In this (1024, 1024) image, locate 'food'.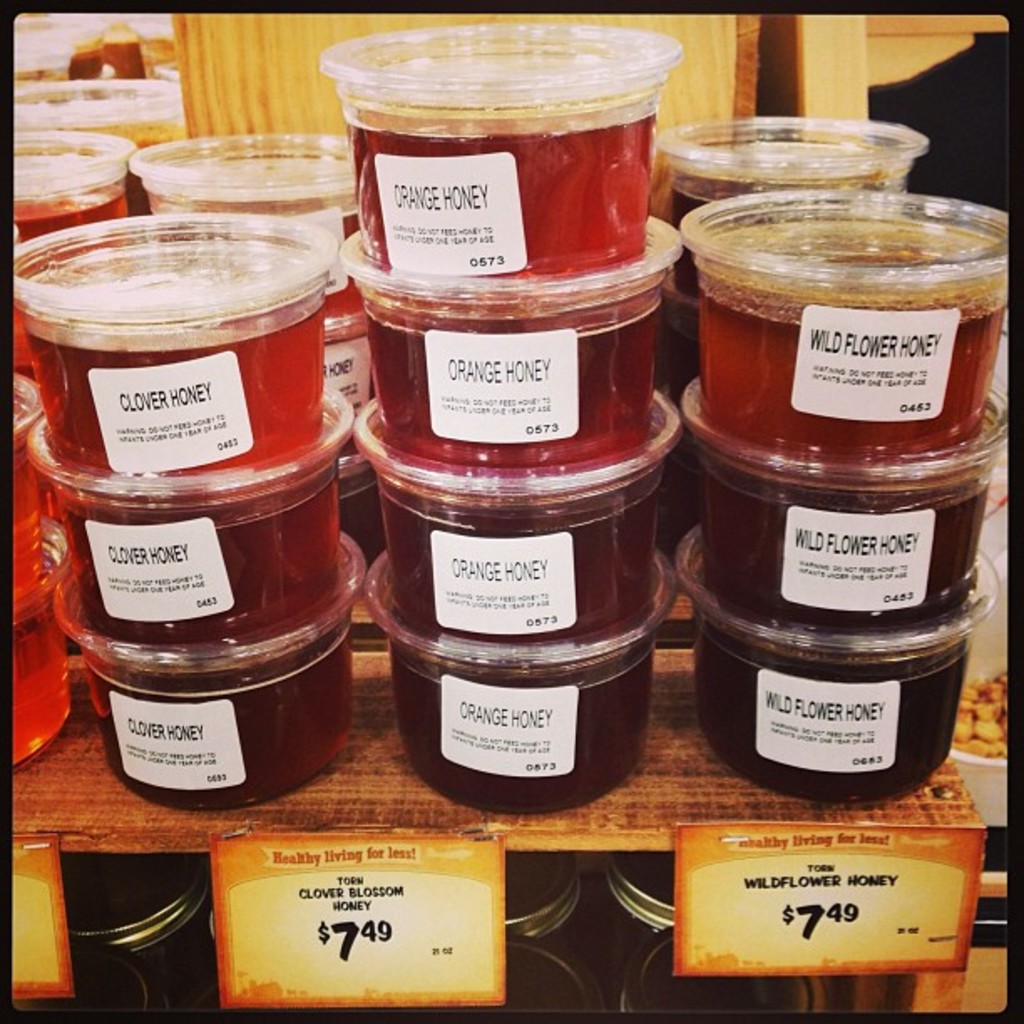
Bounding box: [x1=67, y1=661, x2=373, y2=813].
